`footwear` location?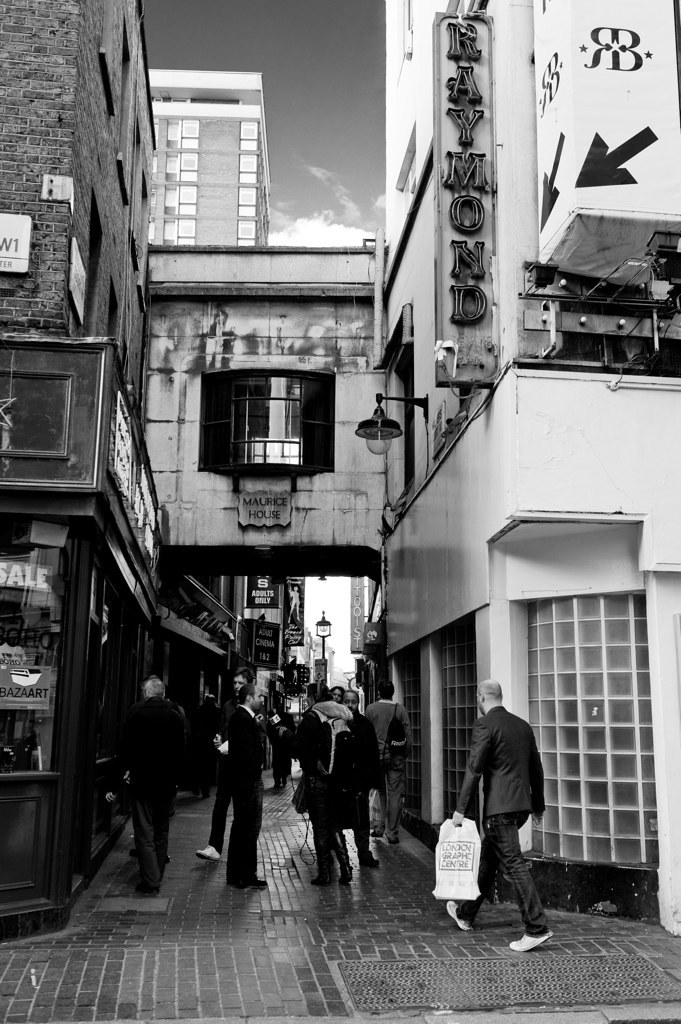
select_region(360, 852, 381, 866)
